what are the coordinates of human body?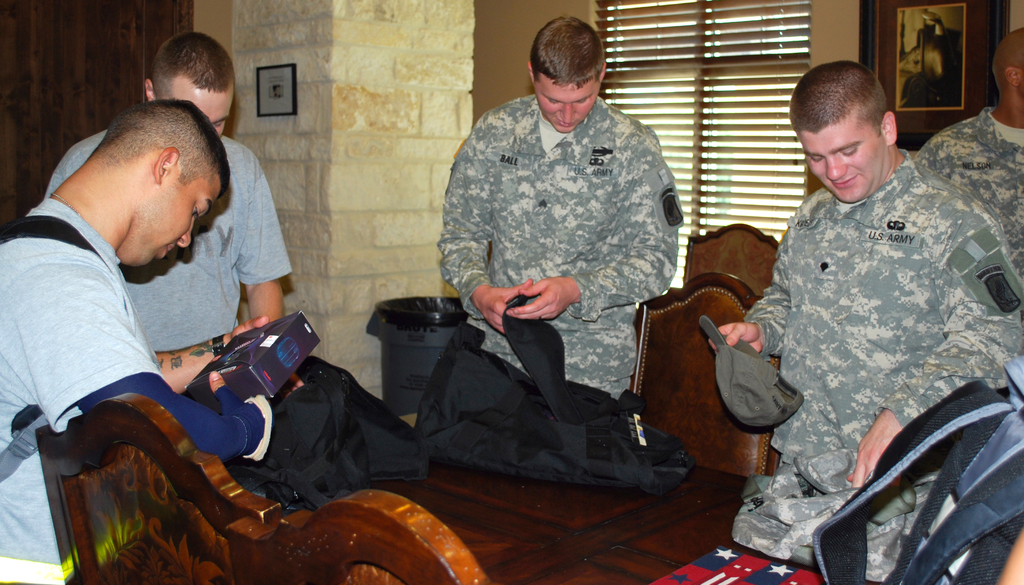
0, 195, 305, 563.
